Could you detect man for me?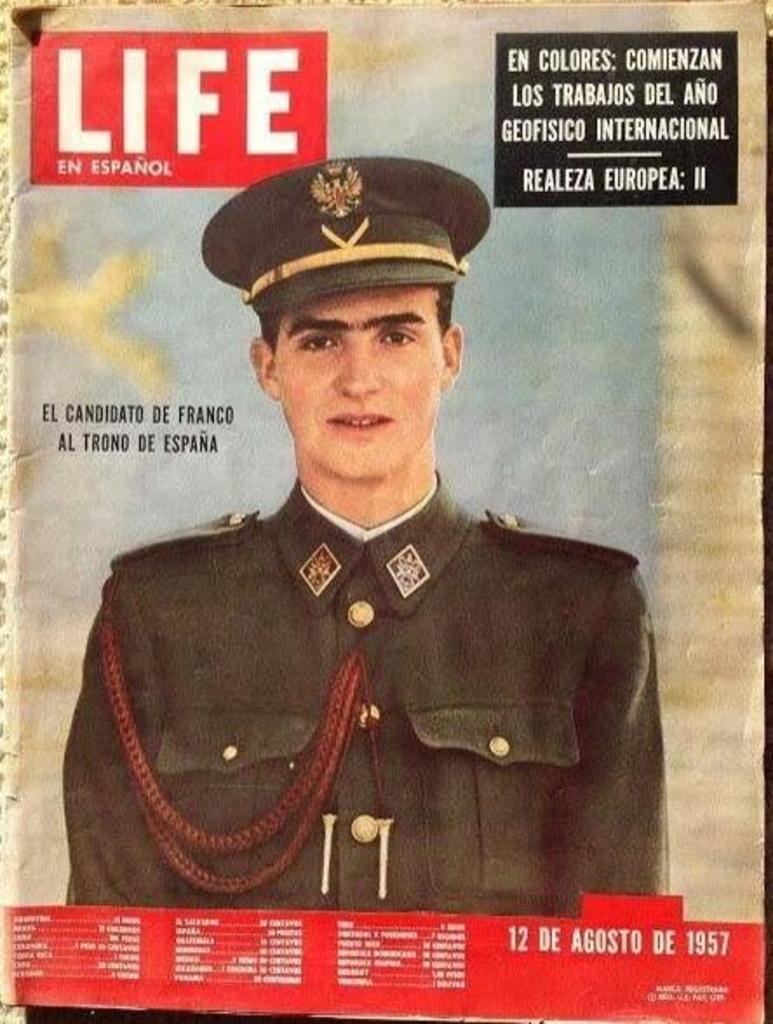
Detection result: 70/148/674/928.
